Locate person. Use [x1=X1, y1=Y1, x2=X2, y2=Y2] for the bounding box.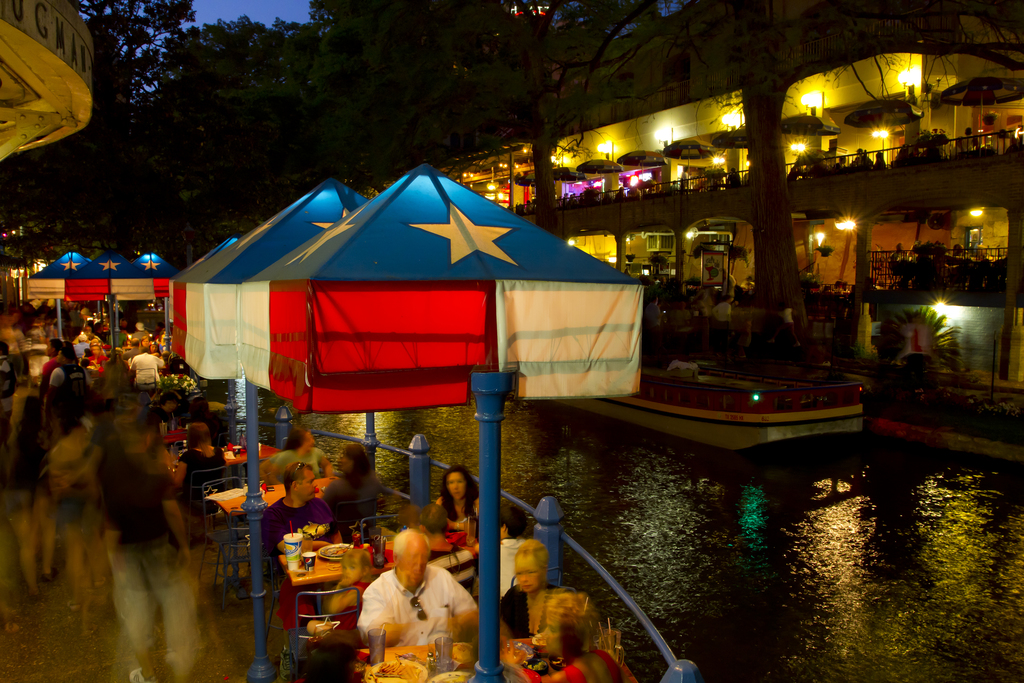
[x1=500, y1=588, x2=628, y2=682].
